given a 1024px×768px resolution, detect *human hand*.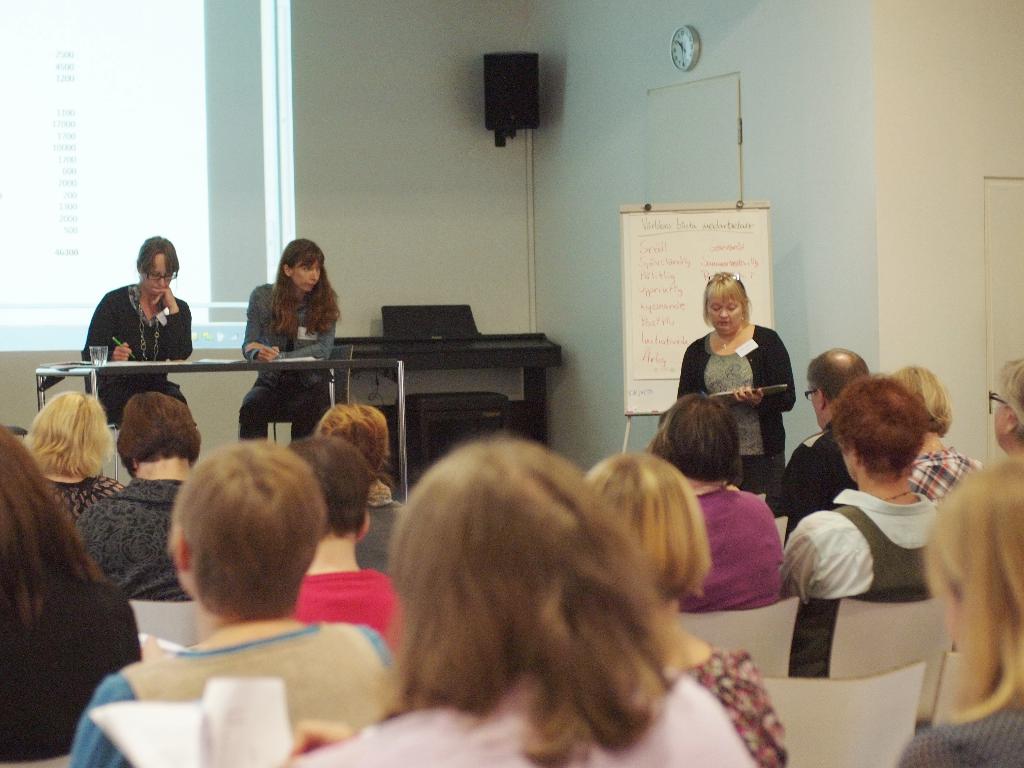
Rect(112, 340, 131, 362).
